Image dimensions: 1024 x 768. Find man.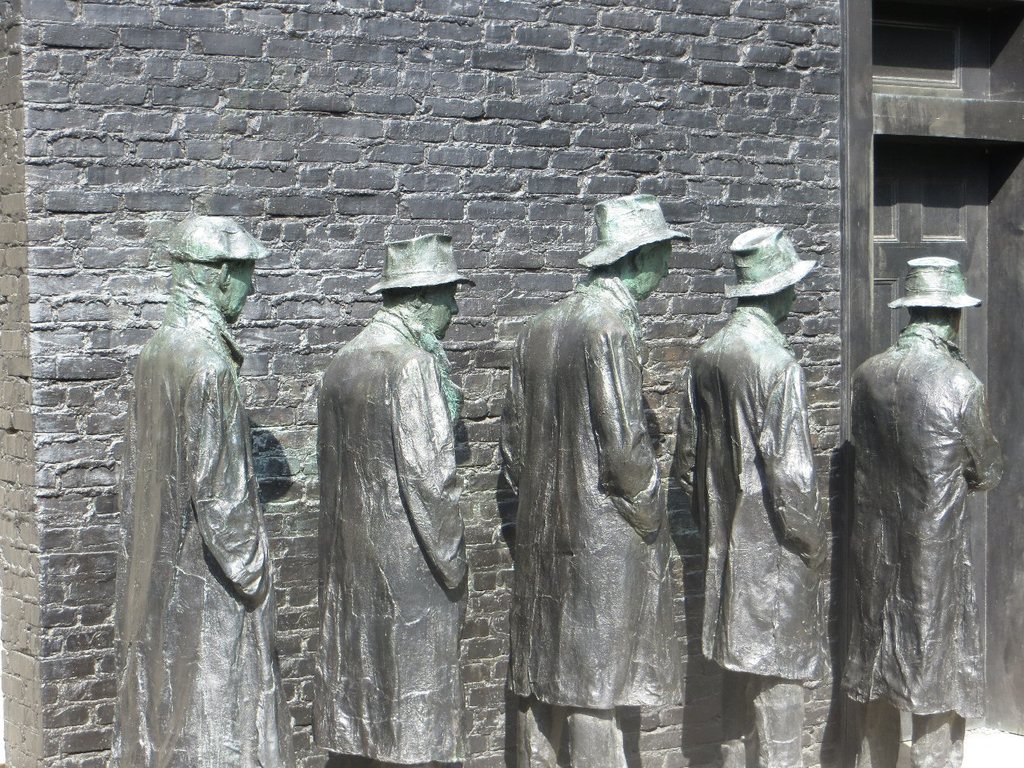
locate(839, 256, 1010, 767).
